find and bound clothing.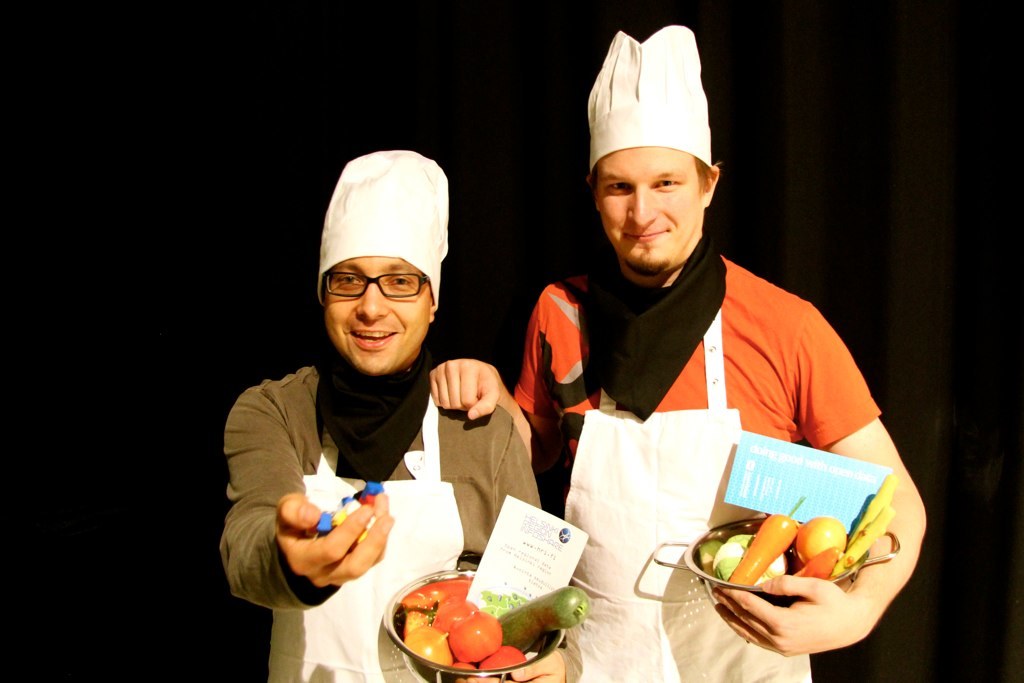
Bound: 223/364/552/682.
